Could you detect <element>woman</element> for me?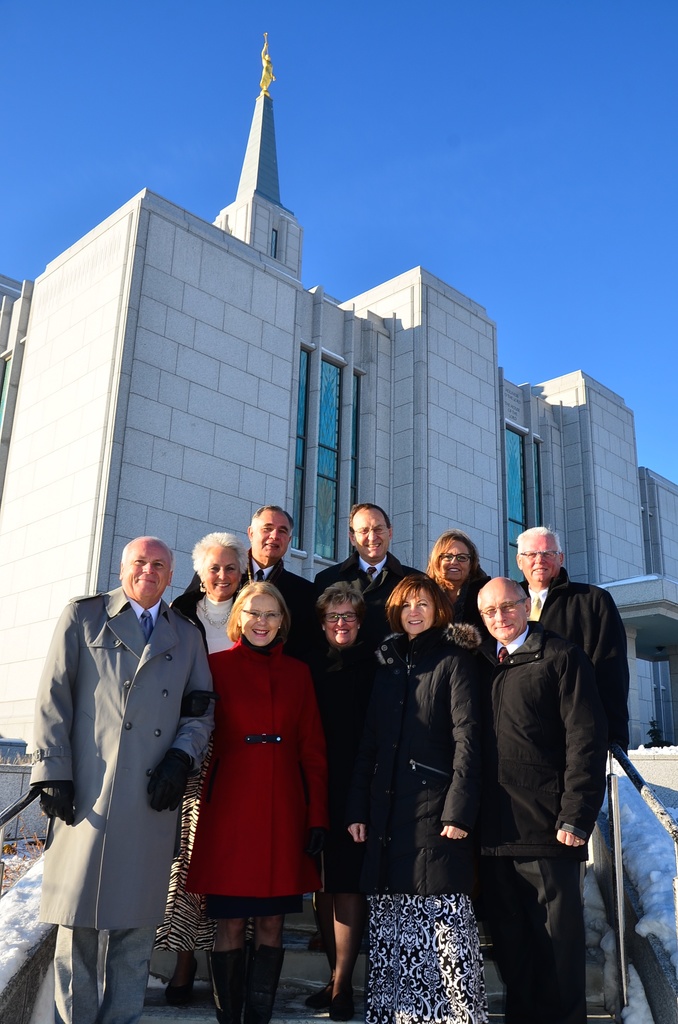
Detection result: <region>178, 526, 271, 643</region>.
